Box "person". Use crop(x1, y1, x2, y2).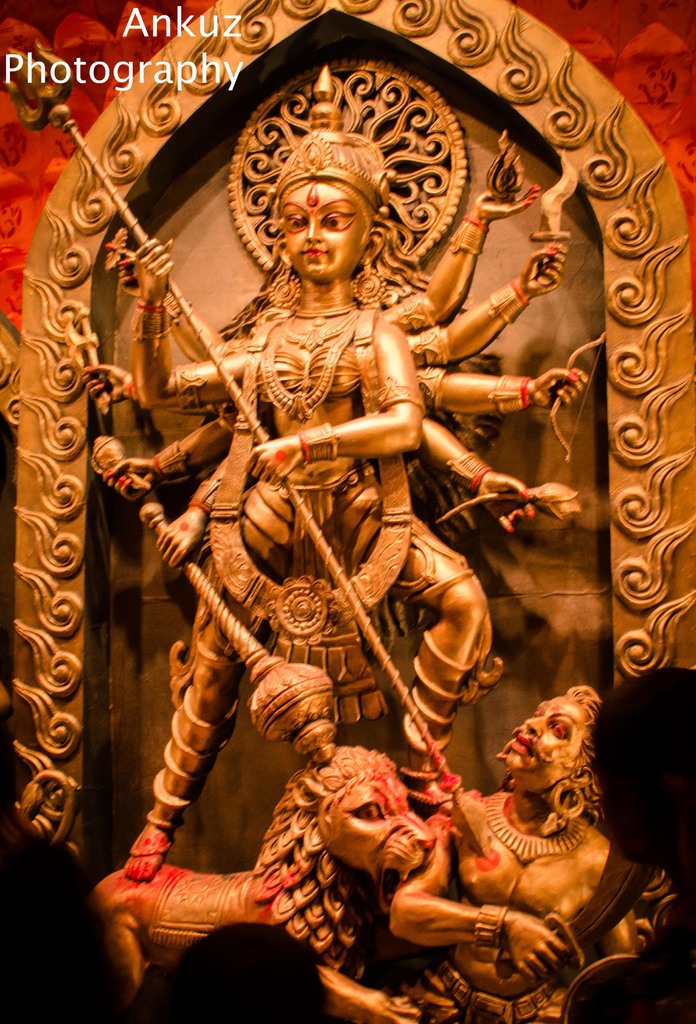
crop(387, 685, 640, 1023).
